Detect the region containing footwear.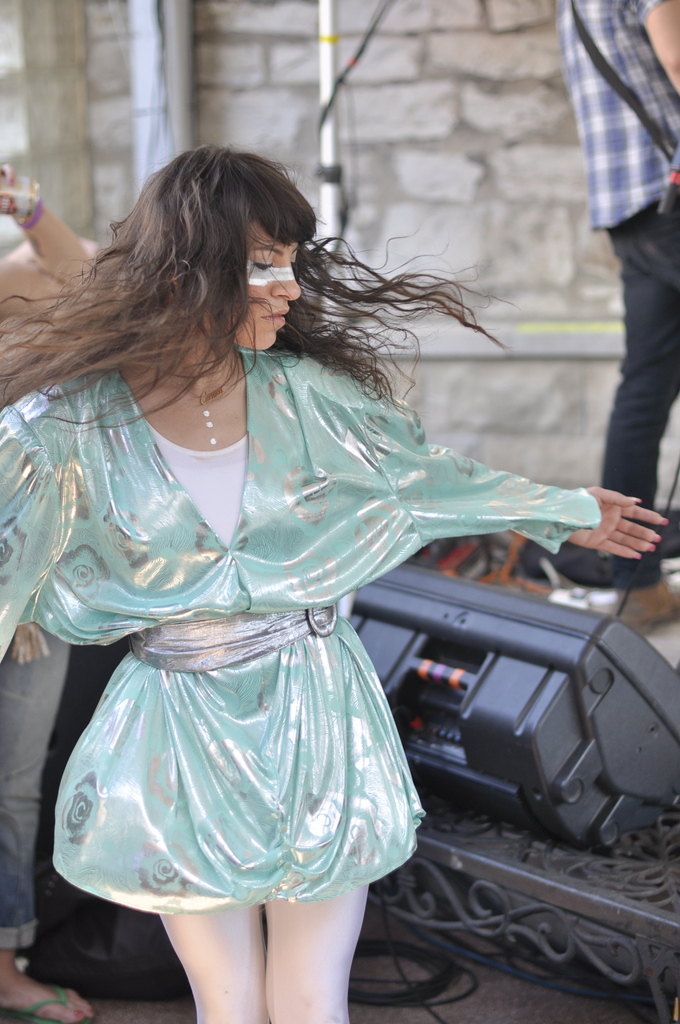
<box>0,977,96,1023</box>.
